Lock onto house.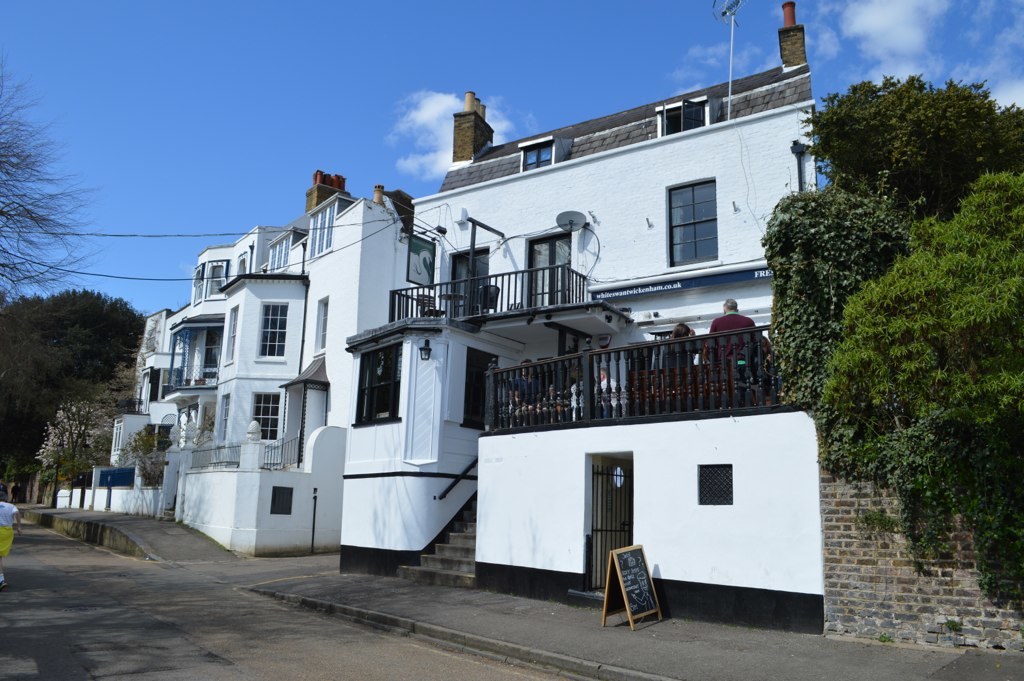
Locked: bbox(335, 0, 831, 638).
